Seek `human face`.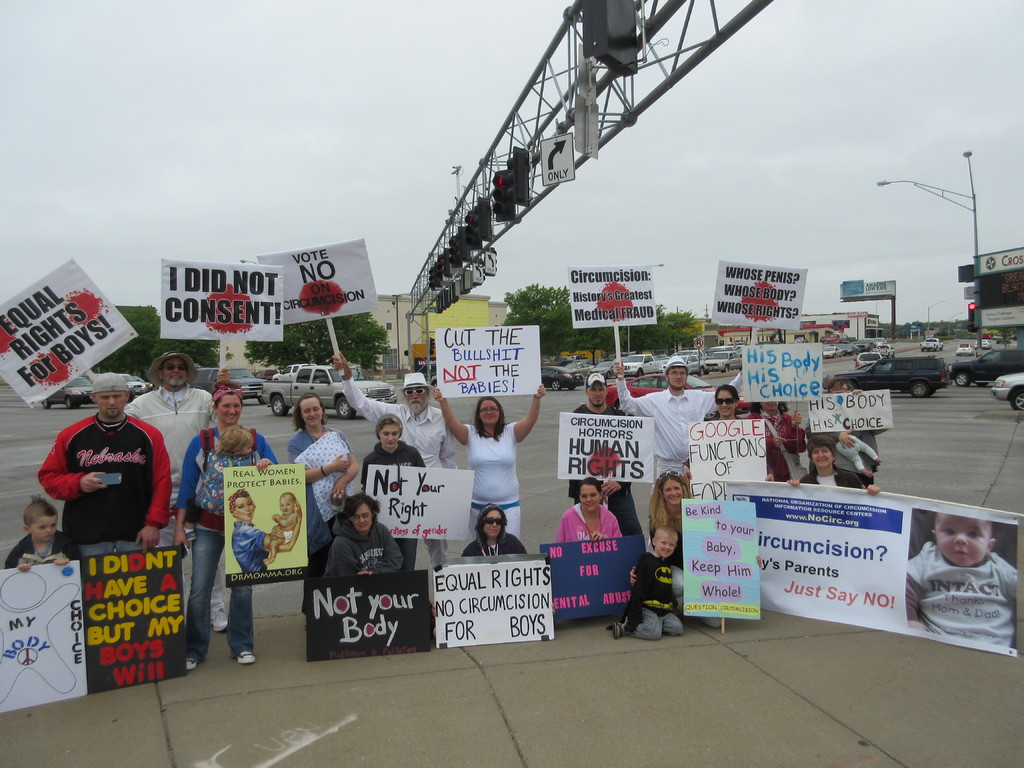
711,387,740,419.
